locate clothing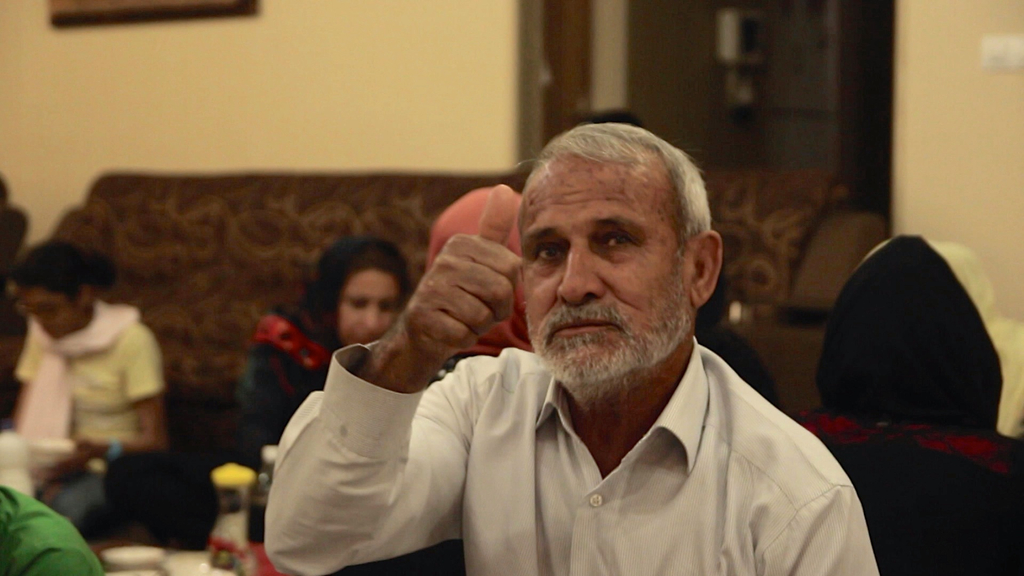
bbox=(234, 307, 457, 541)
